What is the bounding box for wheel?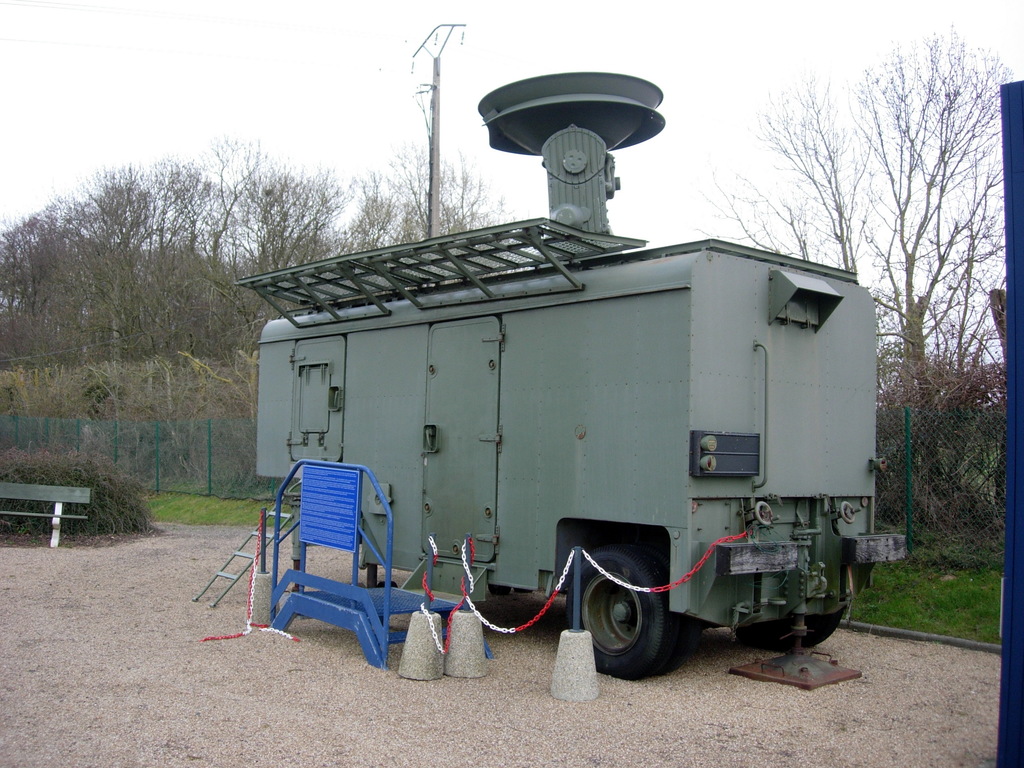
(582, 555, 682, 681).
